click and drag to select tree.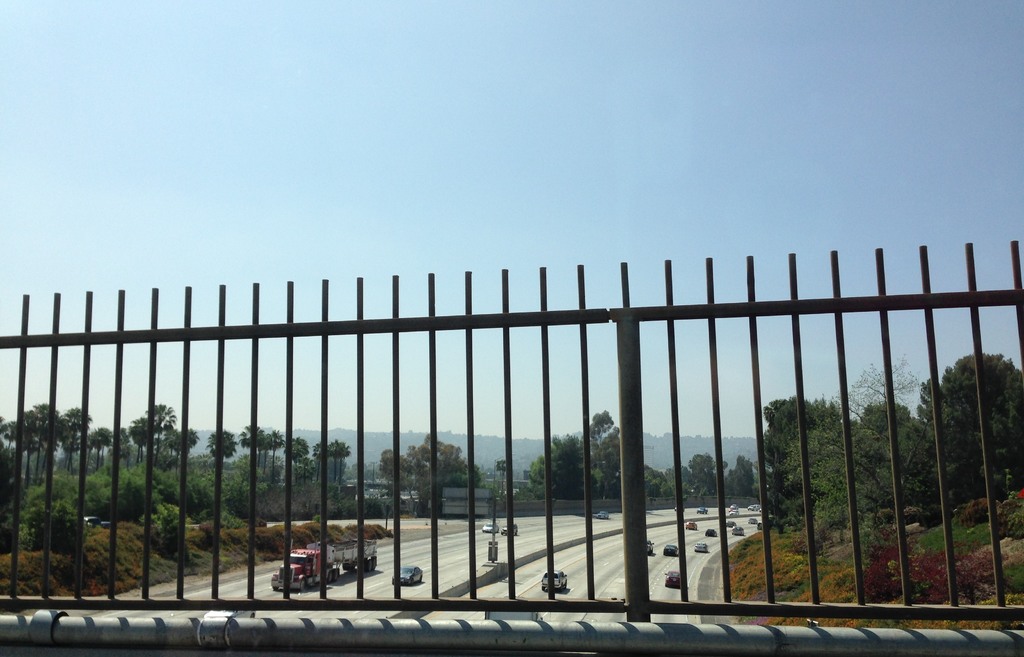
Selection: bbox=[323, 440, 348, 478].
